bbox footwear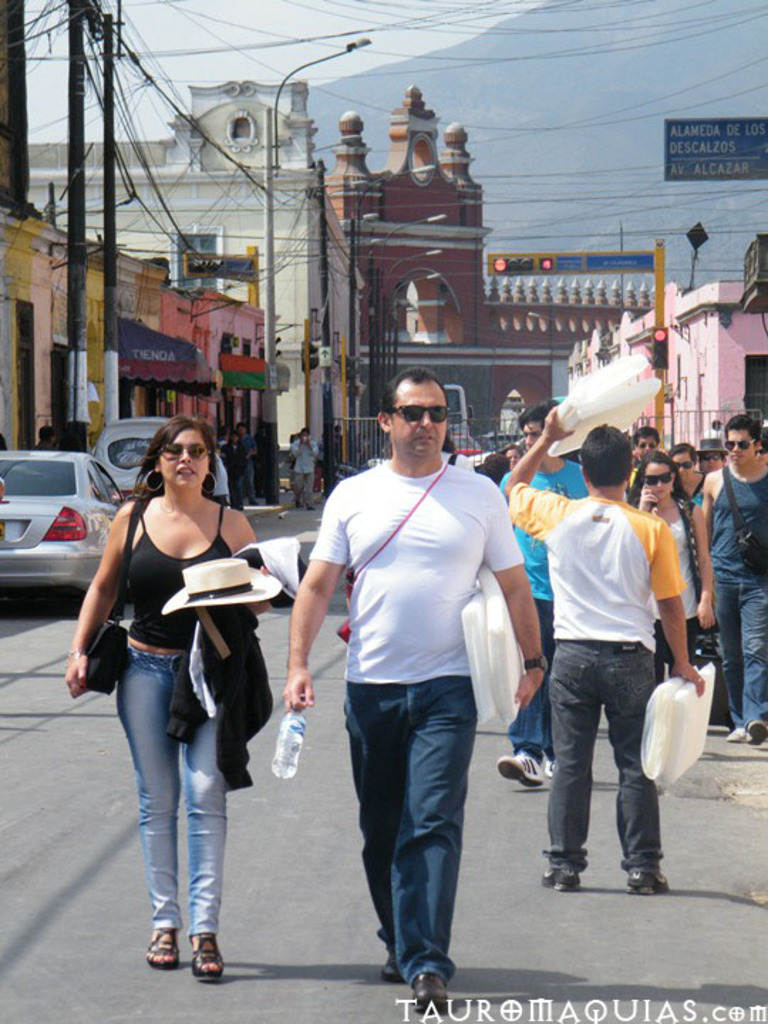
(411,973,452,1014)
